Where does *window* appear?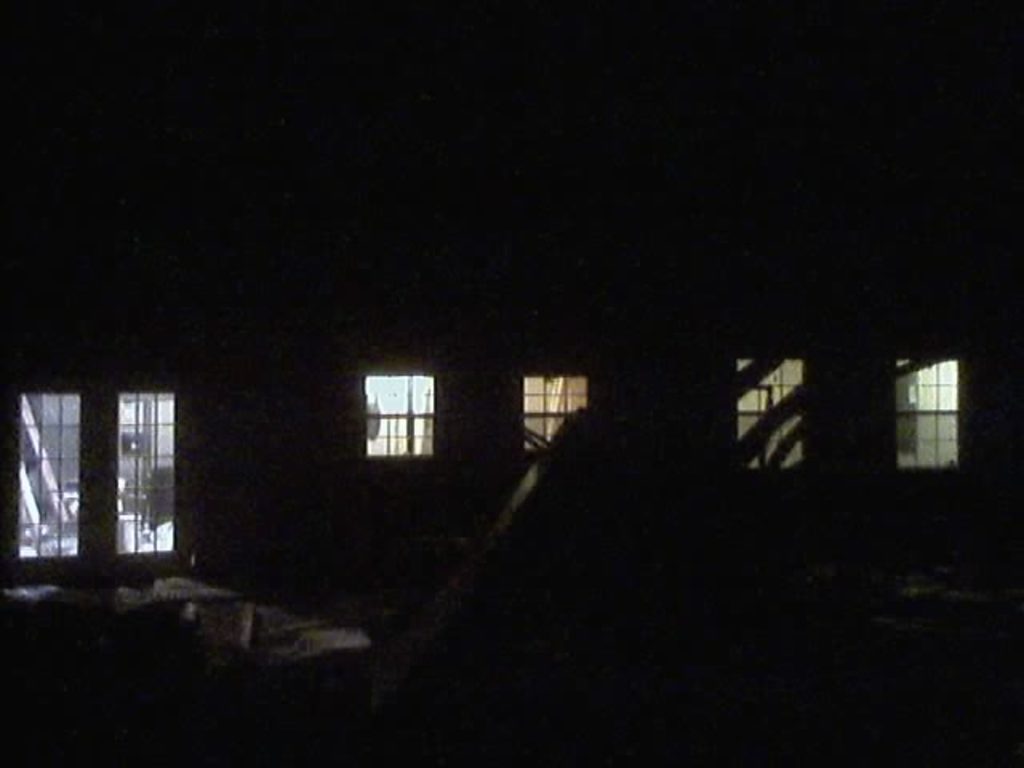
Appears at Rect(893, 365, 962, 464).
